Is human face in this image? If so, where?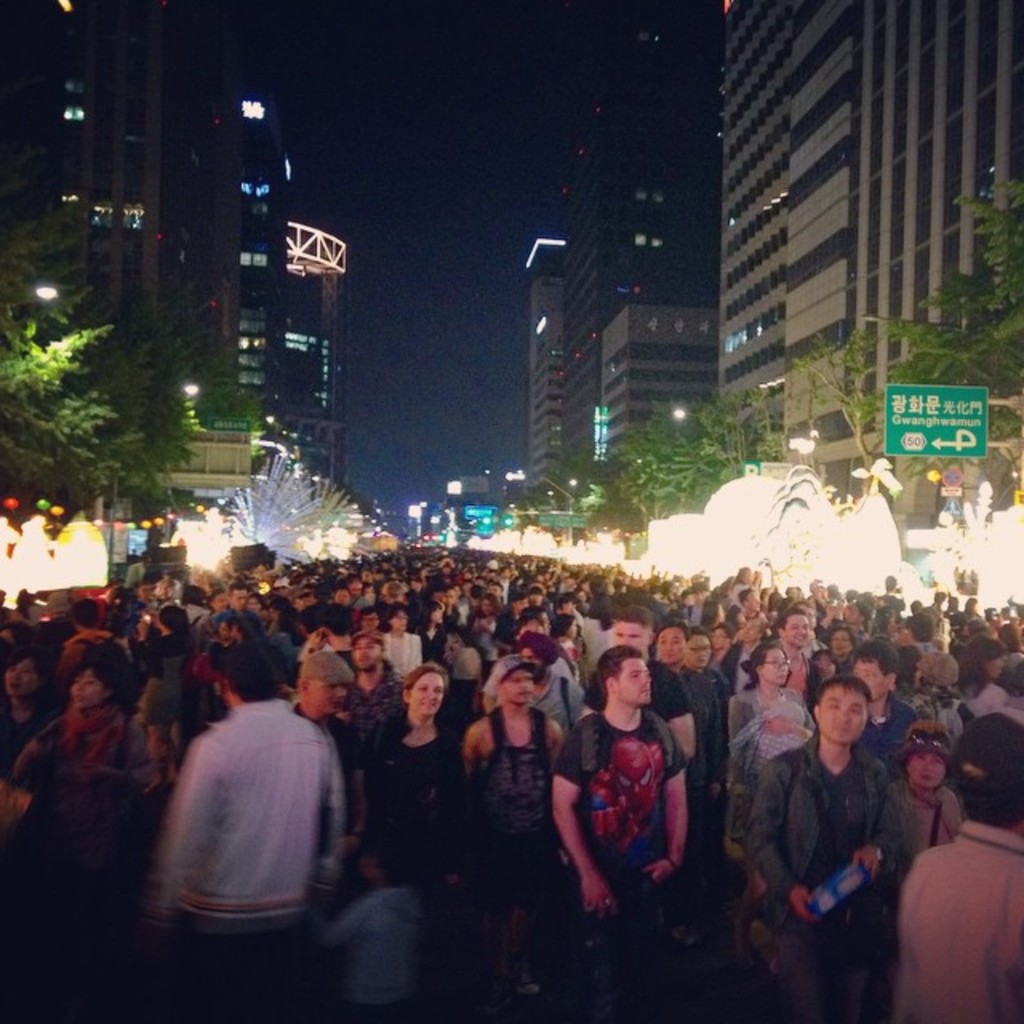
Yes, at [611, 658, 653, 704].
